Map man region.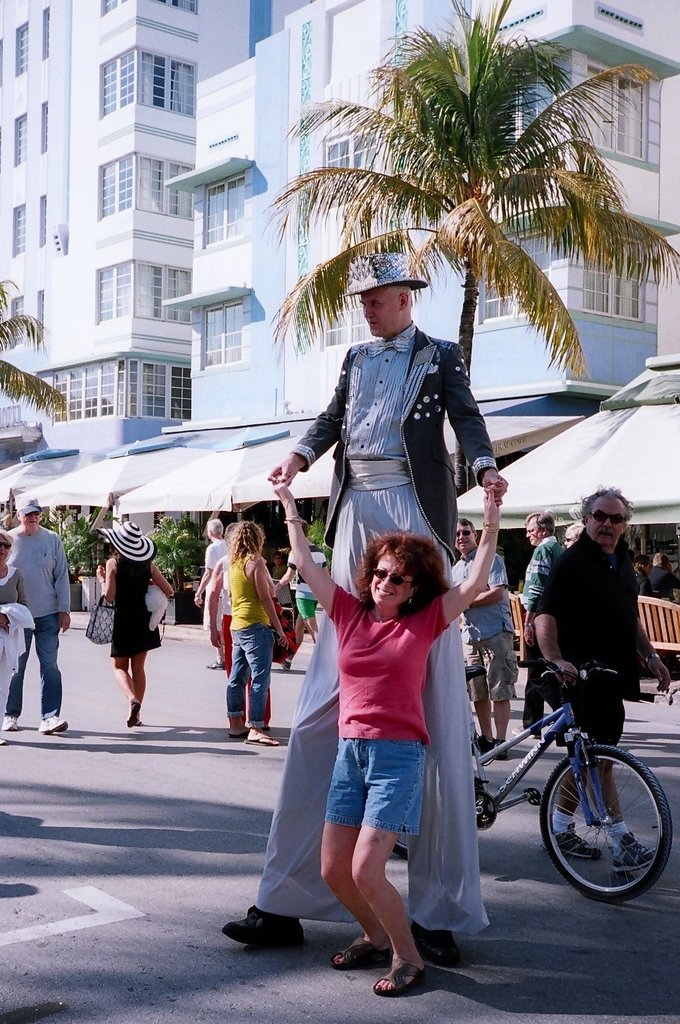
Mapped to {"left": 518, "top": 514, "right": 576, "bottom": 733}.
